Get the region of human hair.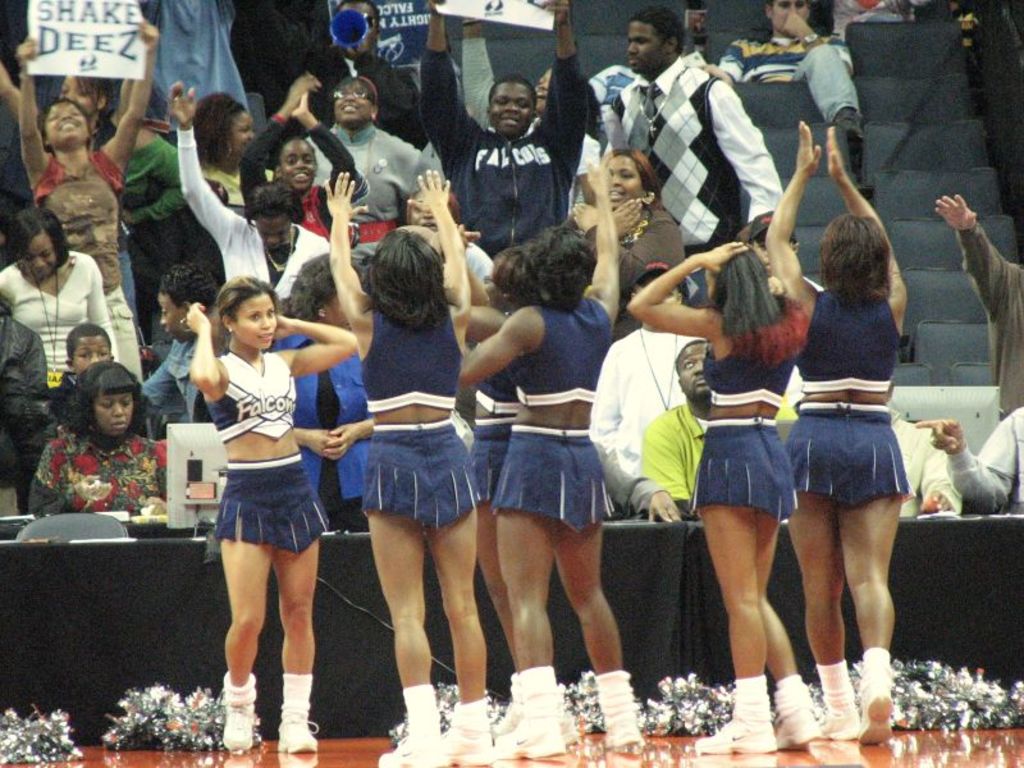
(709,250,806,369).
